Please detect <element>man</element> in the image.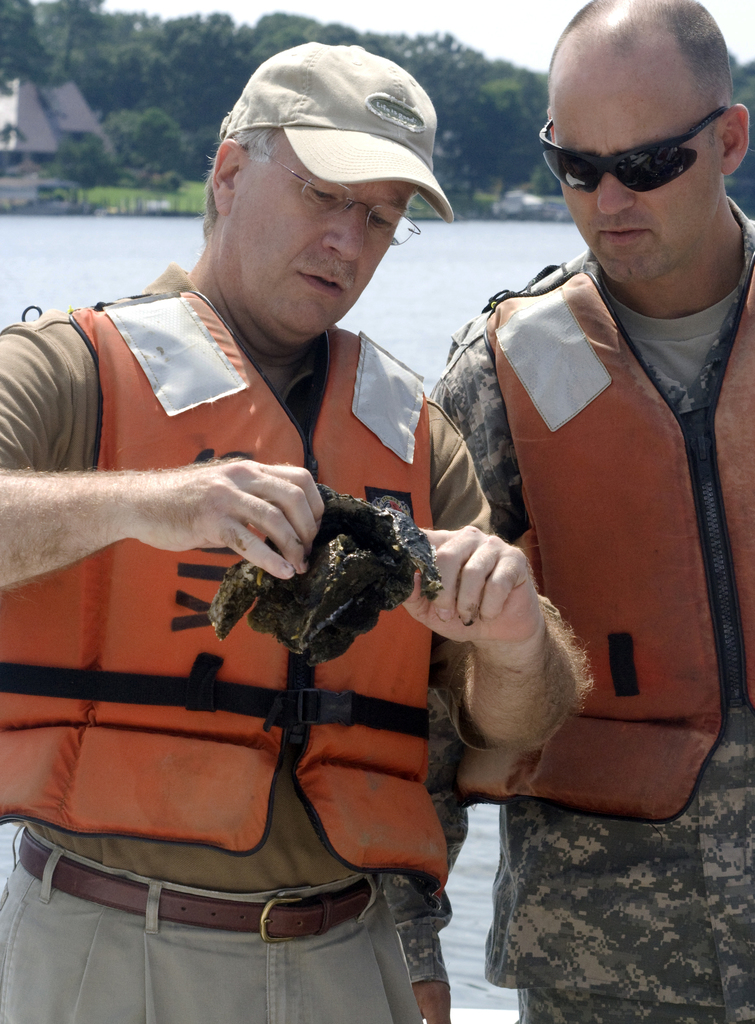
429, 0, 754, 1023.
